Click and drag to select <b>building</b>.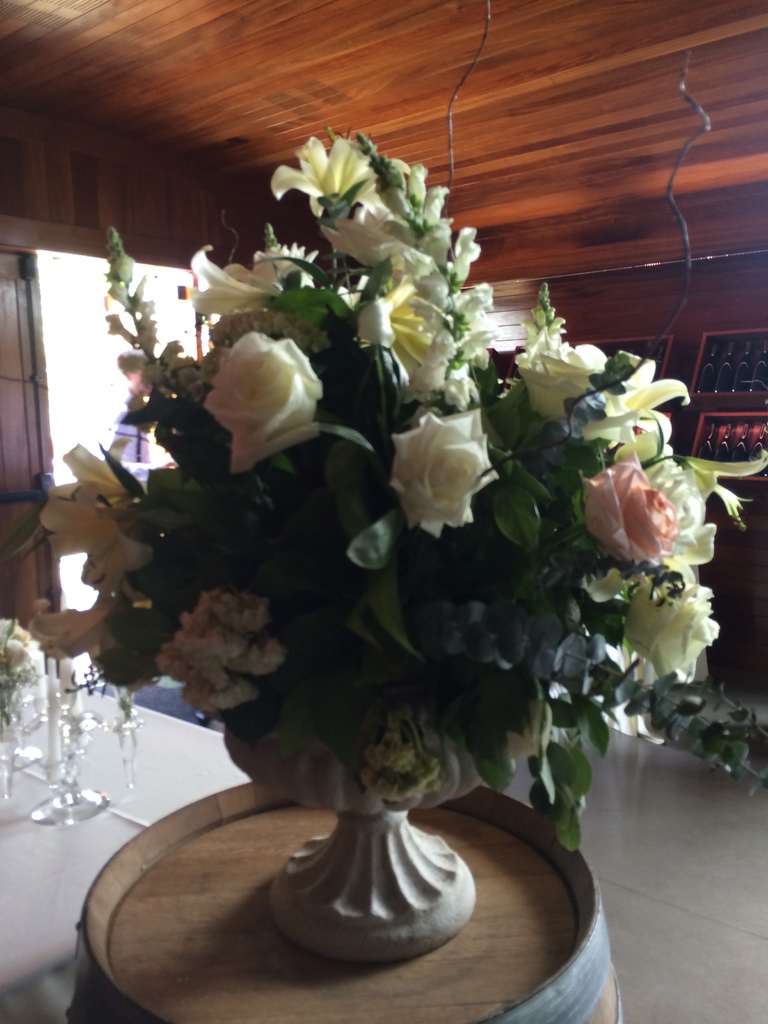
Selection: pyautogui.locateOnScreen(0, 0, 767, 1023).
